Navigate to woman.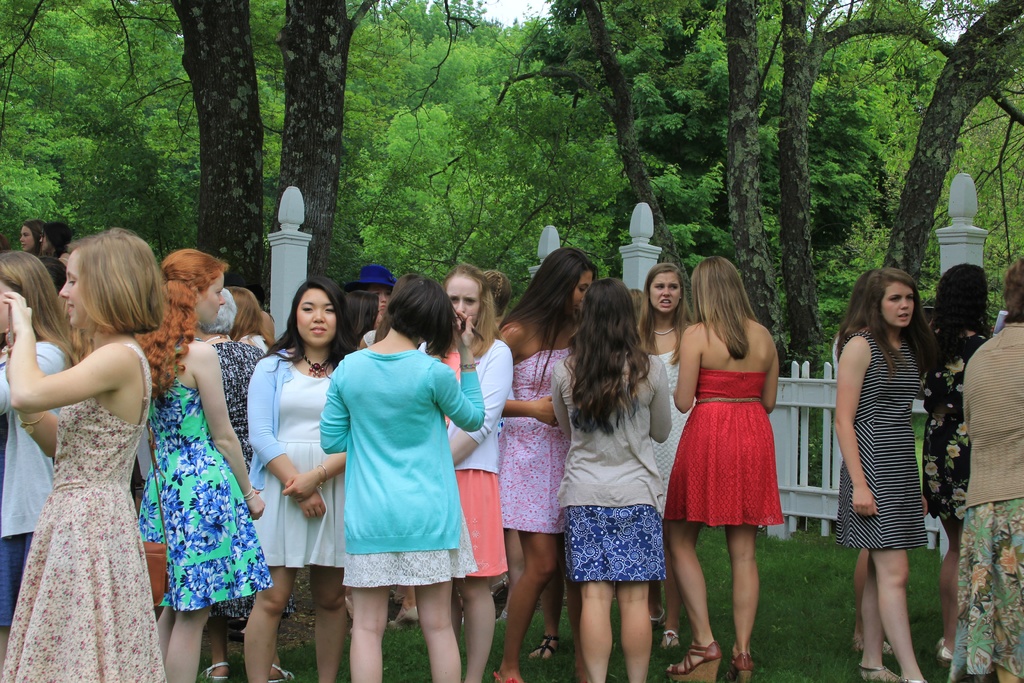
Navigation target: bbox=[417, 261, 513, 682].
